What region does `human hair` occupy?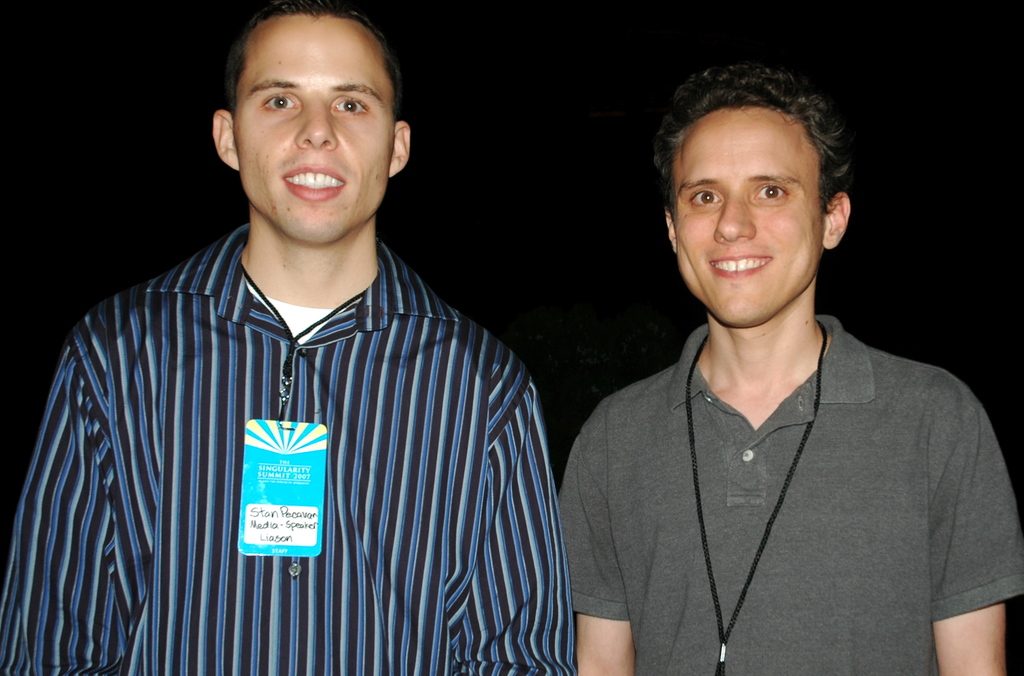
(223,0,399,117).
